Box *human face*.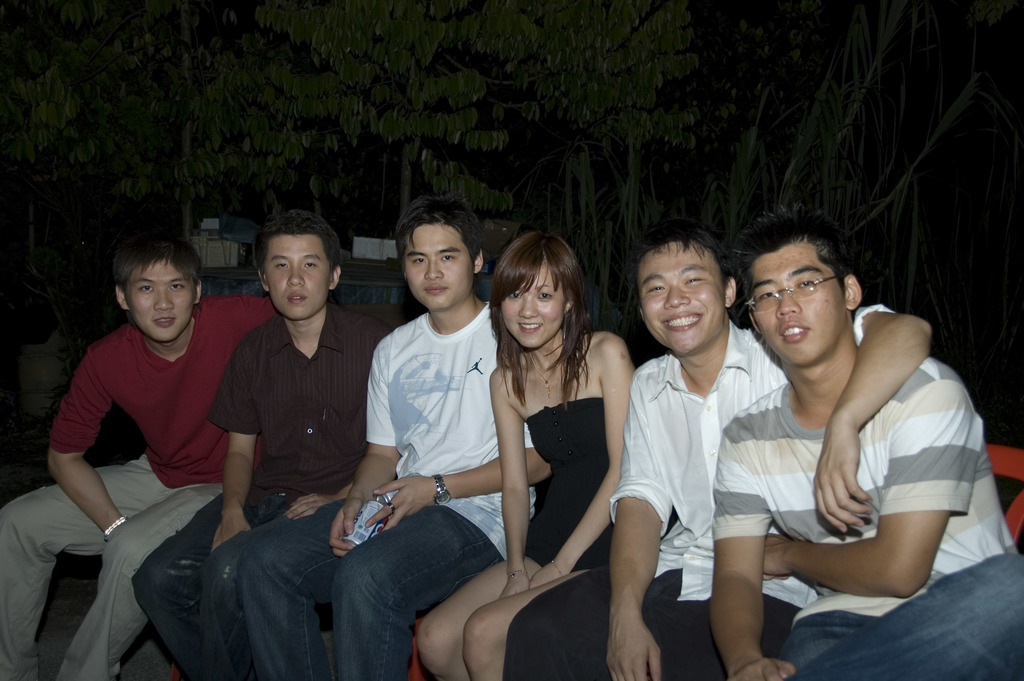
x1=266 y1=229 x2=332 y2=316.
